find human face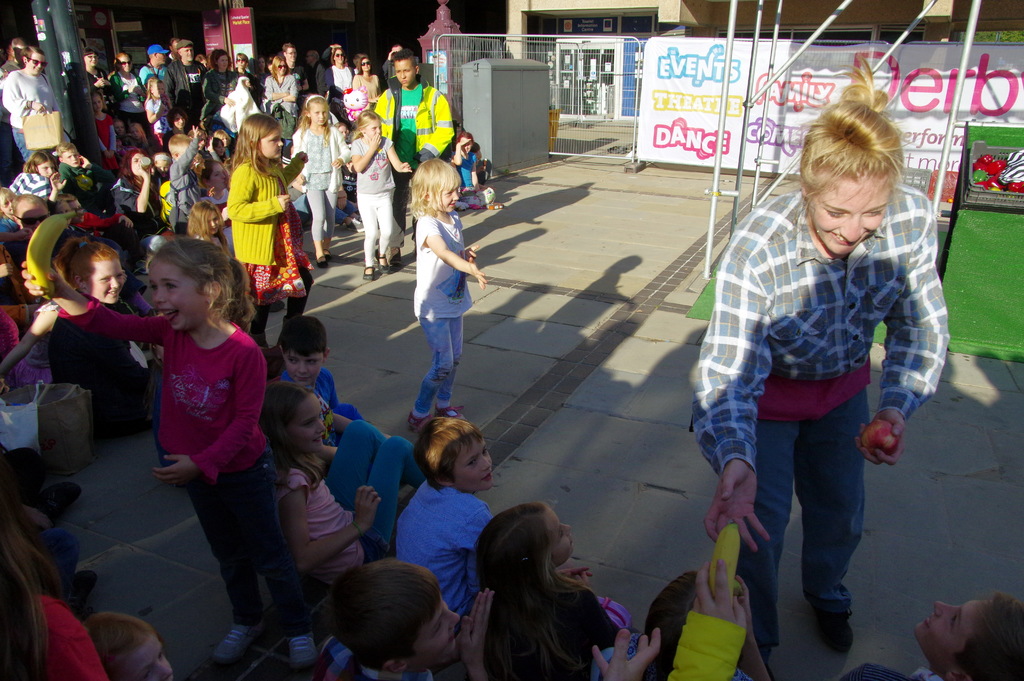
{"x1": 131, "y1": 151, "x2": 145, "y2": 174}
